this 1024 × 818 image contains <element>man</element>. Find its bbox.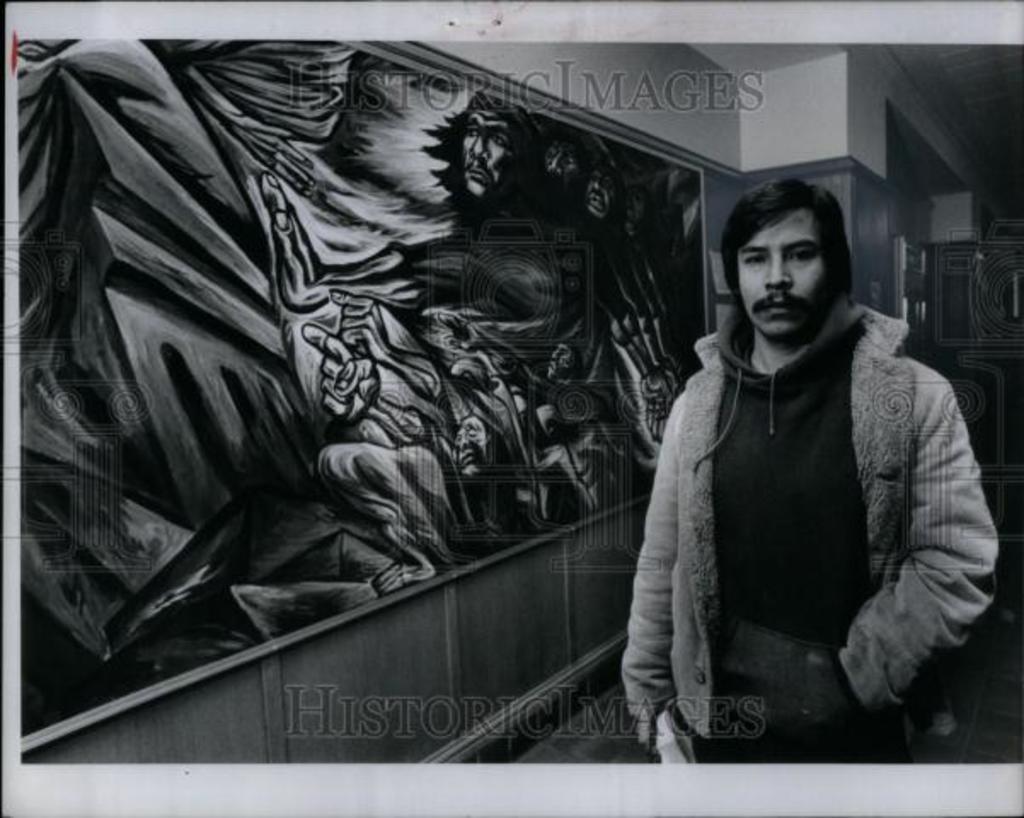
[419, 89, 549, 225].
